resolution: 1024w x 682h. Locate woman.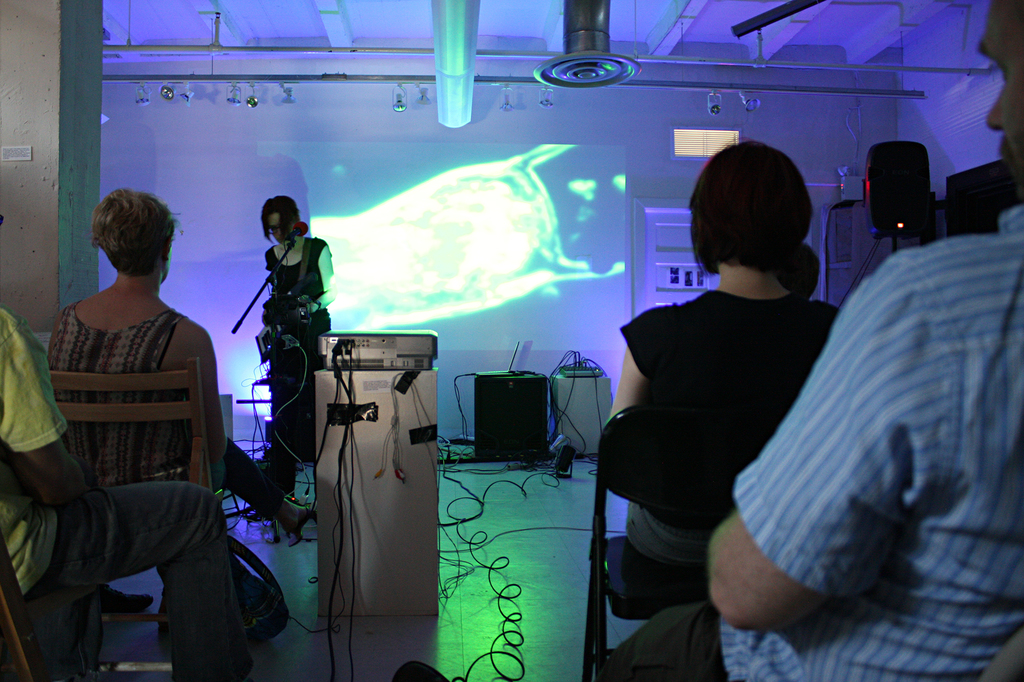
[x1=260, y1=193, x2=337, y2=493].
